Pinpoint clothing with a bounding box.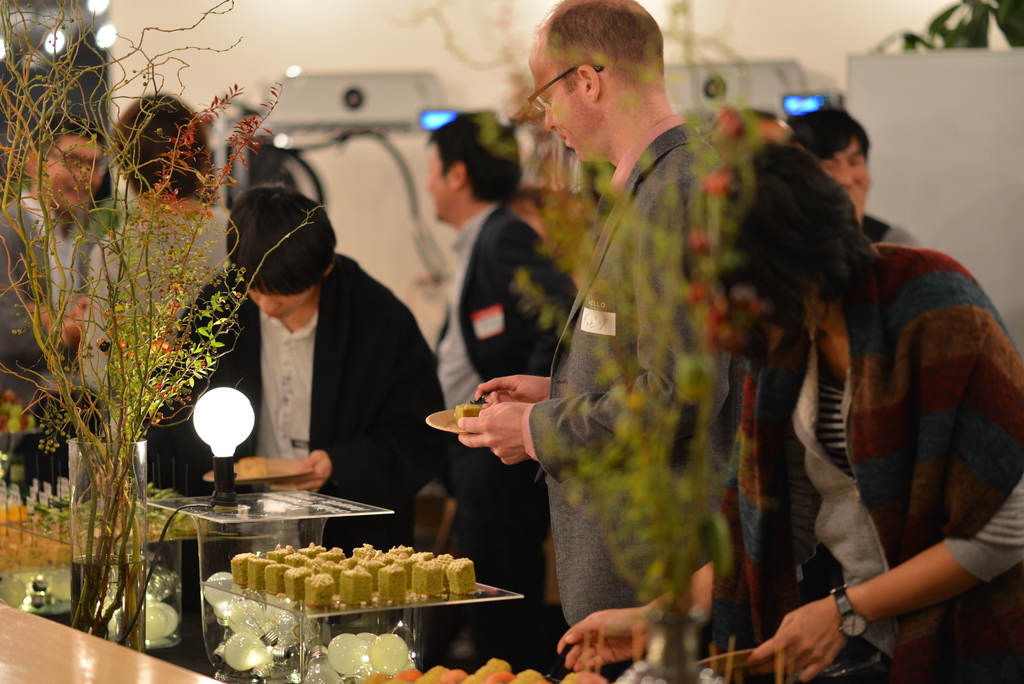
crop(0, 175, 94, 417).
